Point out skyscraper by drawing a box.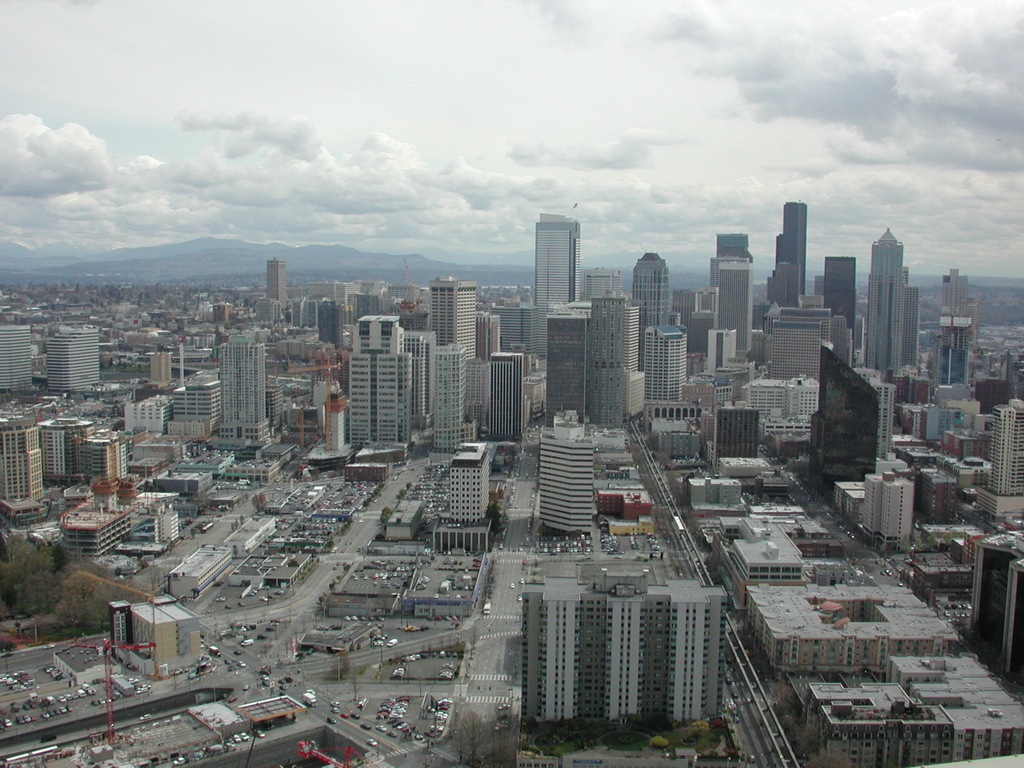
(218,336,266,430).
